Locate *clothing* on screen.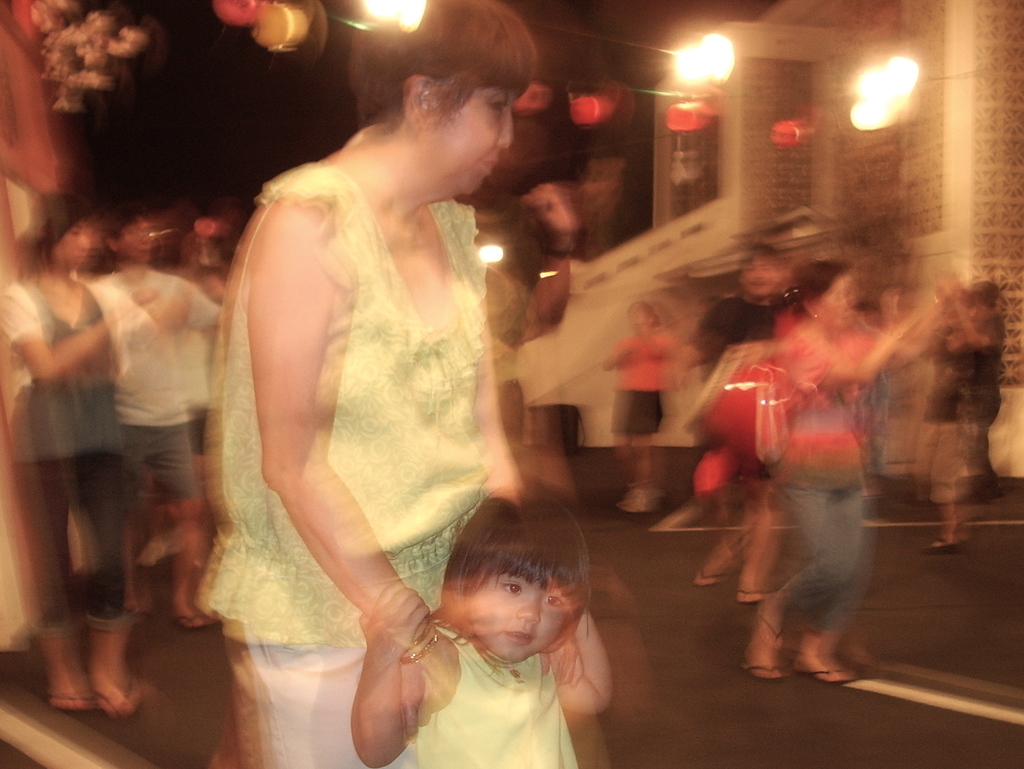
On screen at (908, 317, 997, 505).
